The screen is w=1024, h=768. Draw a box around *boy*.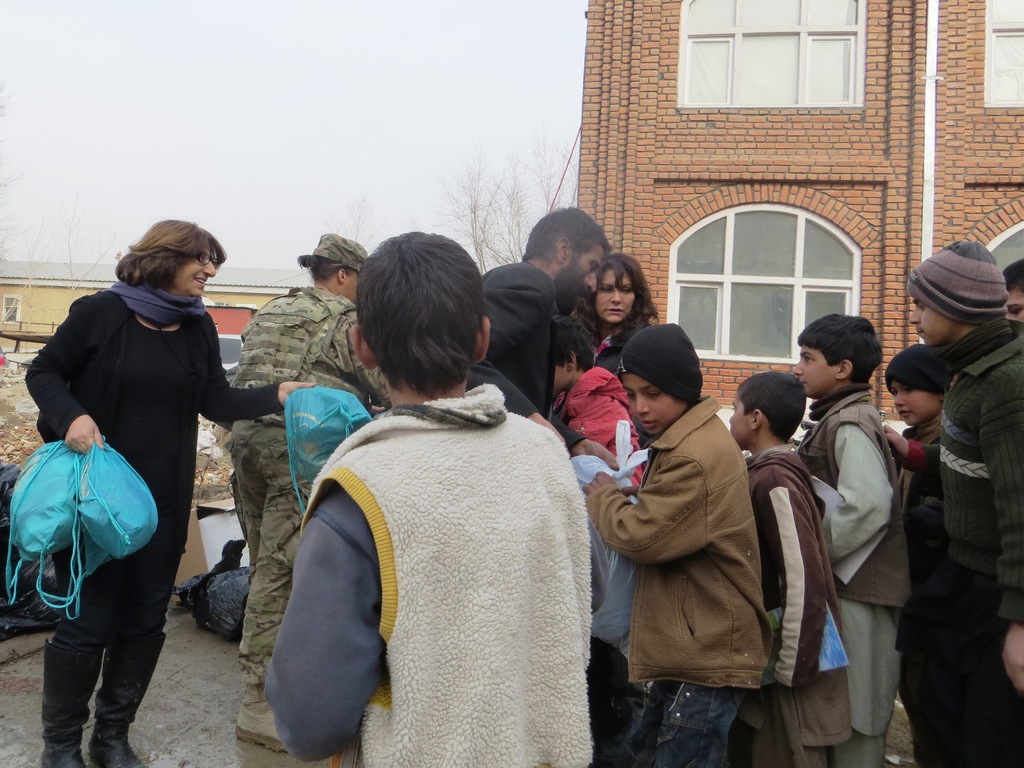
box=[791, 310, 900, 753].
